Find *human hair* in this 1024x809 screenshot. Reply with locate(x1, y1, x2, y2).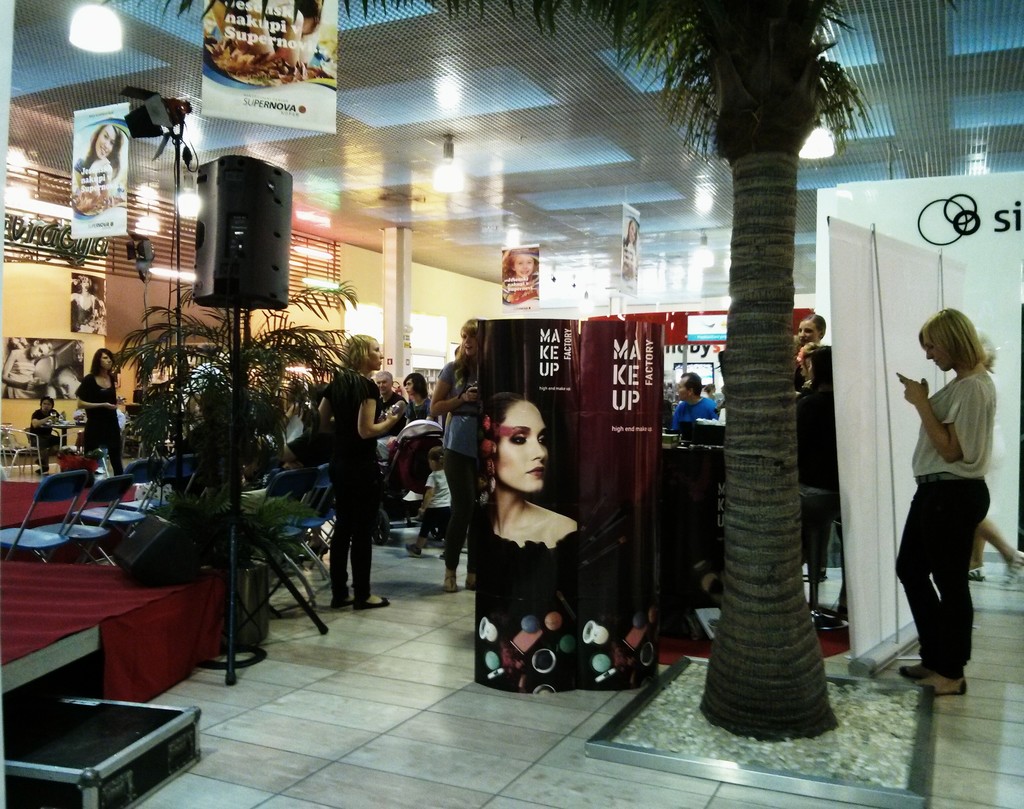
locate(452, 317, 486, 398).
